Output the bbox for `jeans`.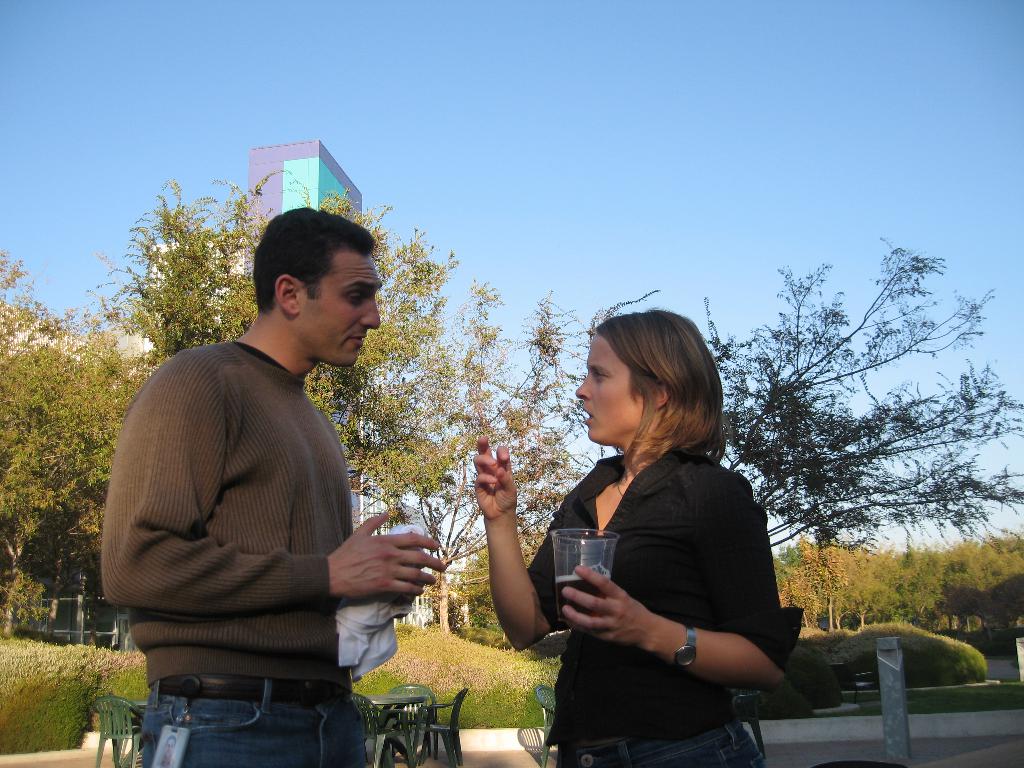
(554, 722, 762, 767).
